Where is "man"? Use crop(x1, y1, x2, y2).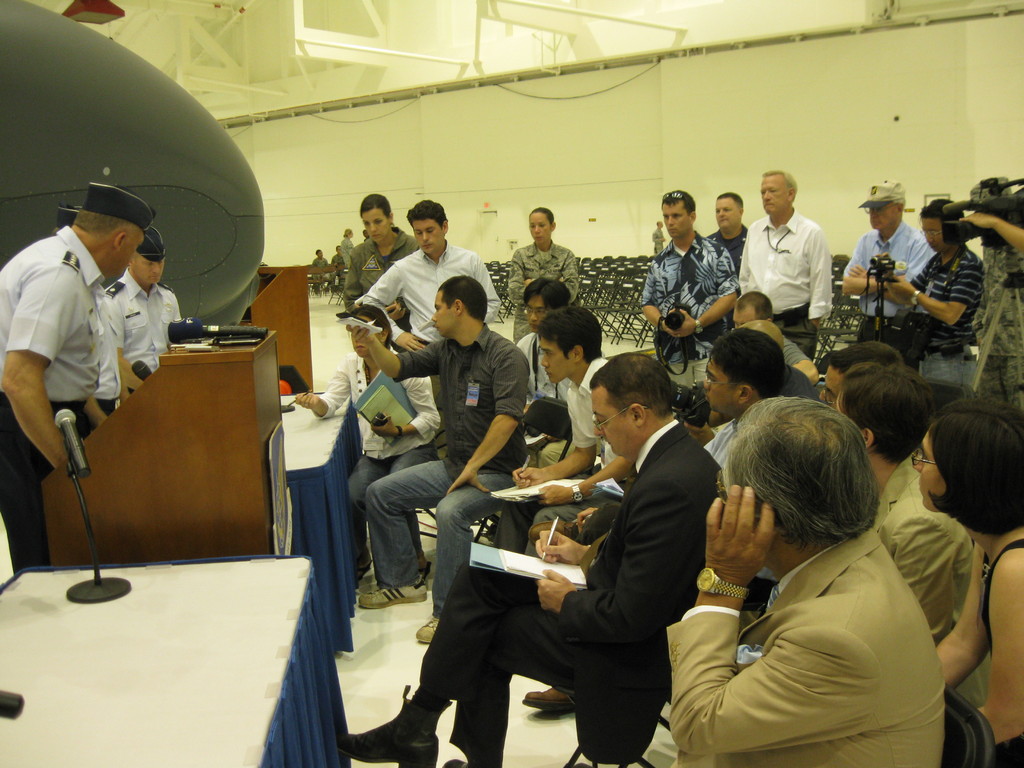
crop(694, 188, 753, 281).
